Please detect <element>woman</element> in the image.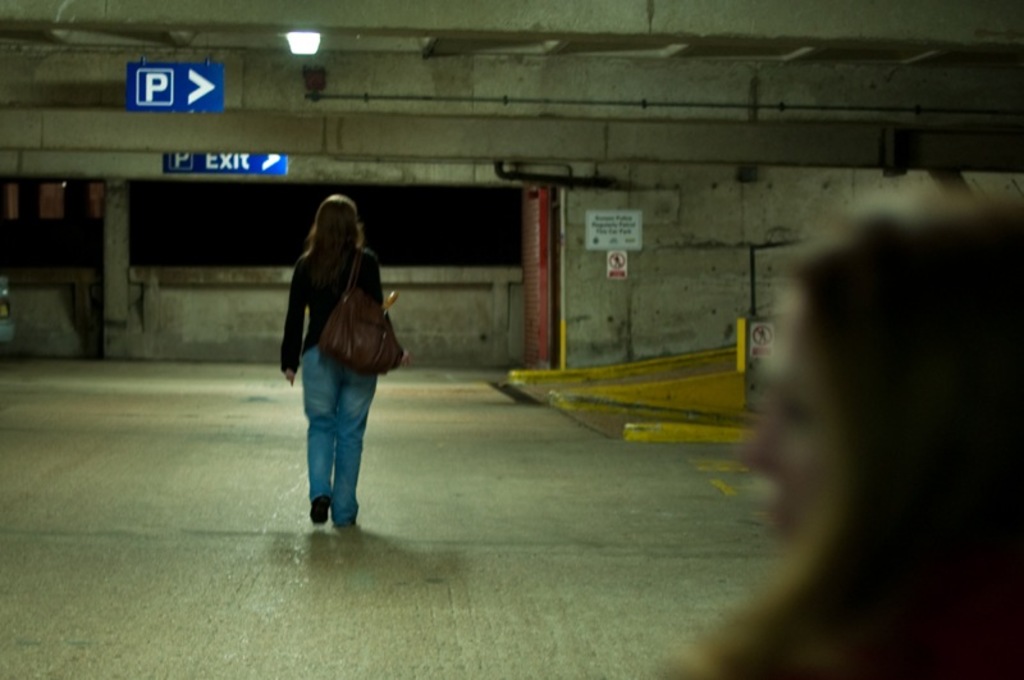
bbox=(269, 213, 401, 548).
